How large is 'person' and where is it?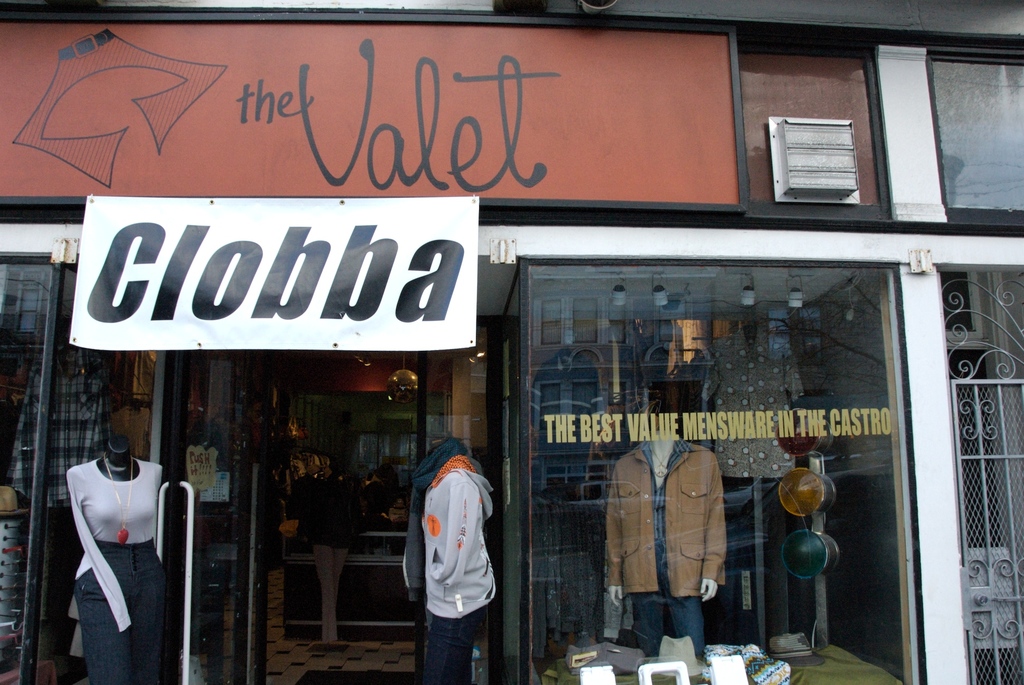
Bounding box: (308, 467, 371, 640).
